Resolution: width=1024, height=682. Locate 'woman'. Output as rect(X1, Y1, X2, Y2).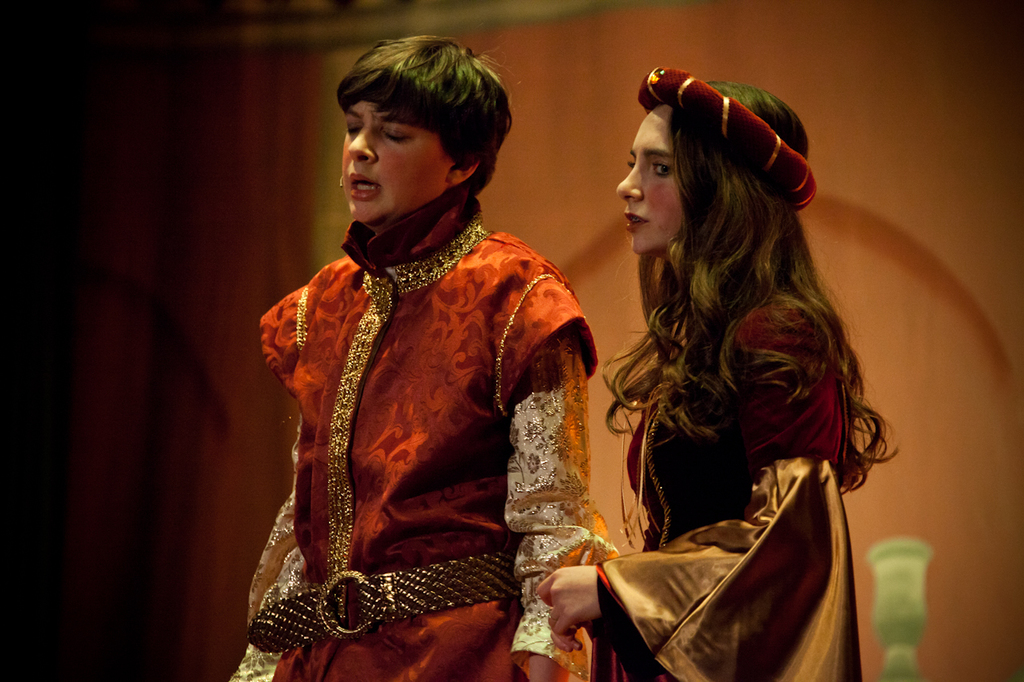
rect(535, 72, 914, 681).
